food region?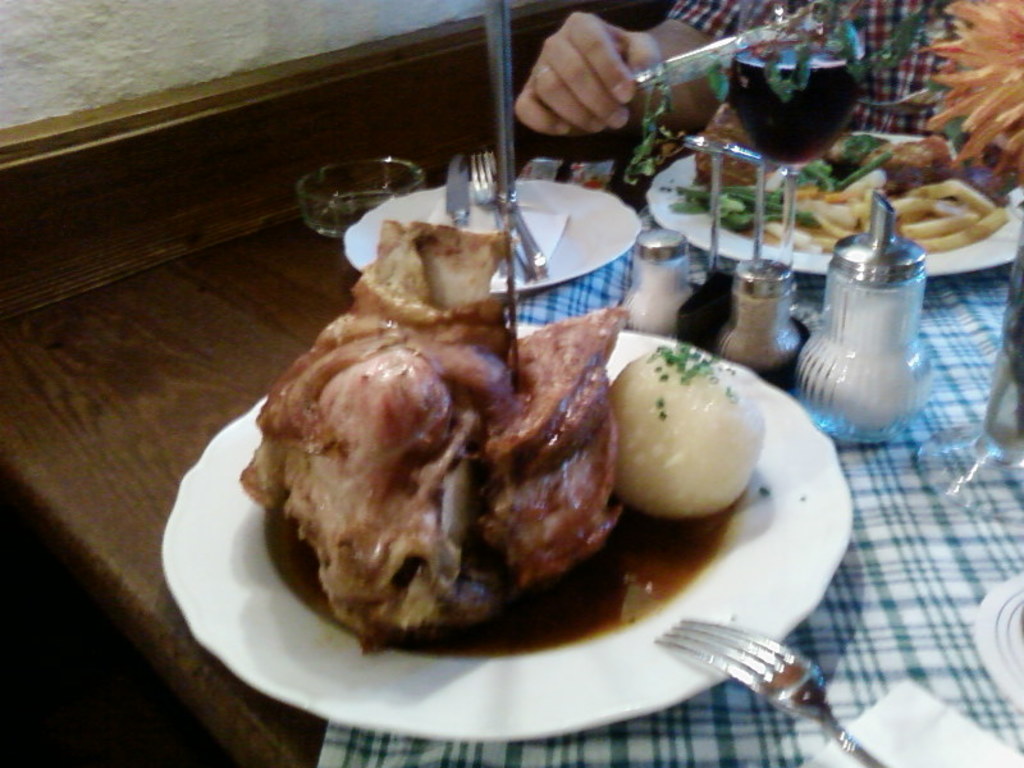
bbox=[657, 118, 1023, 260]
